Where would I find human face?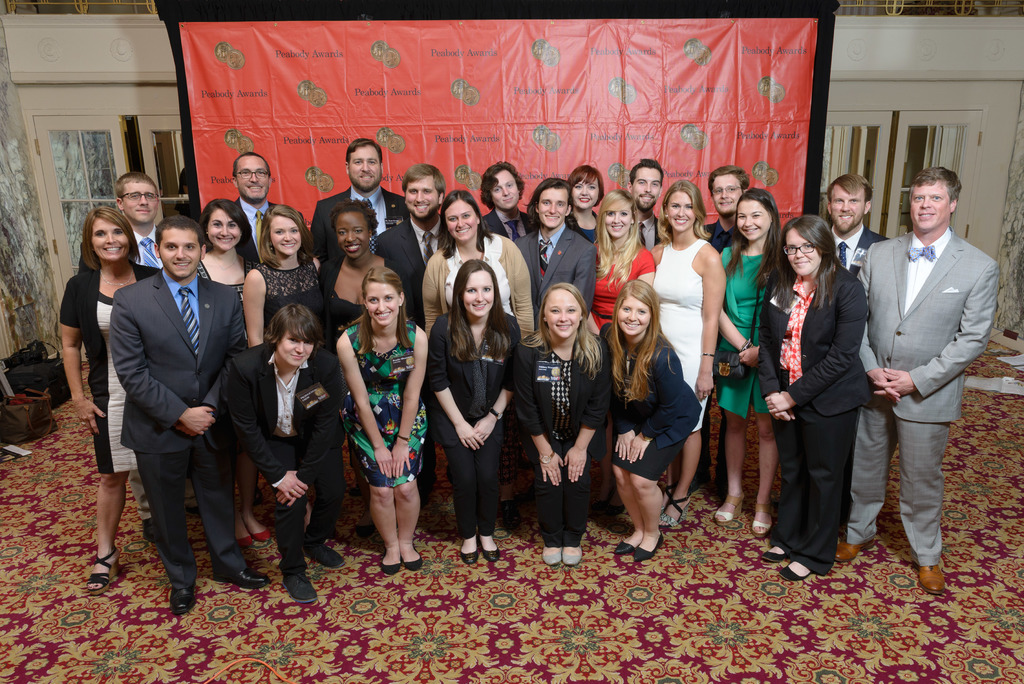
At 234,156,272,200.
